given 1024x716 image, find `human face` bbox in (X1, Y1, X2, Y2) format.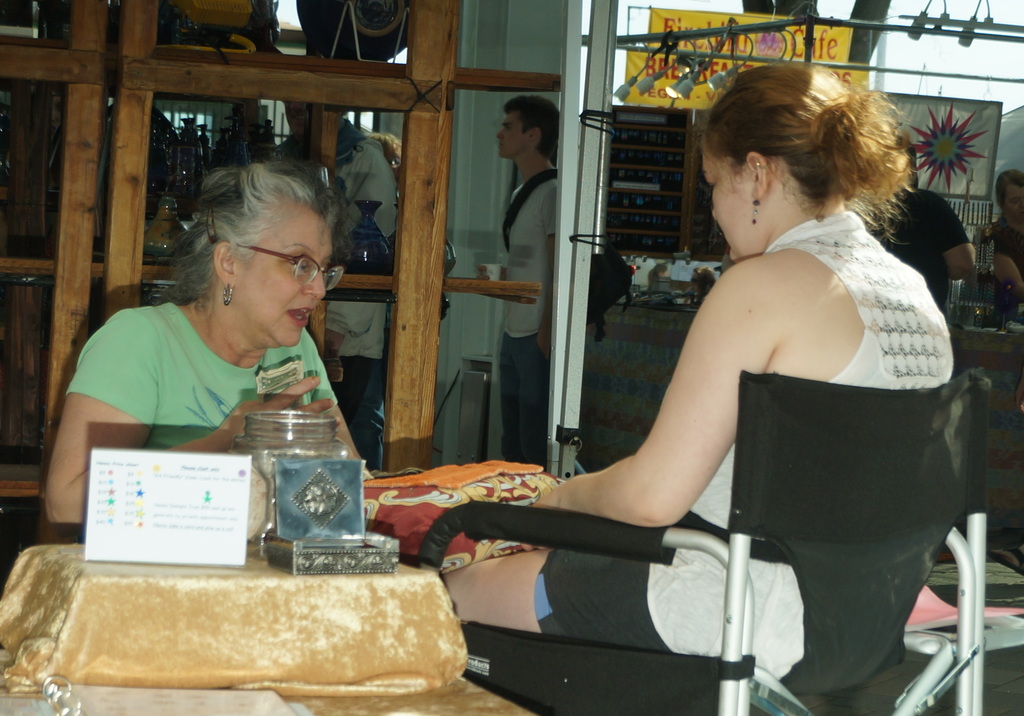
(494, 111, 527, 156).
